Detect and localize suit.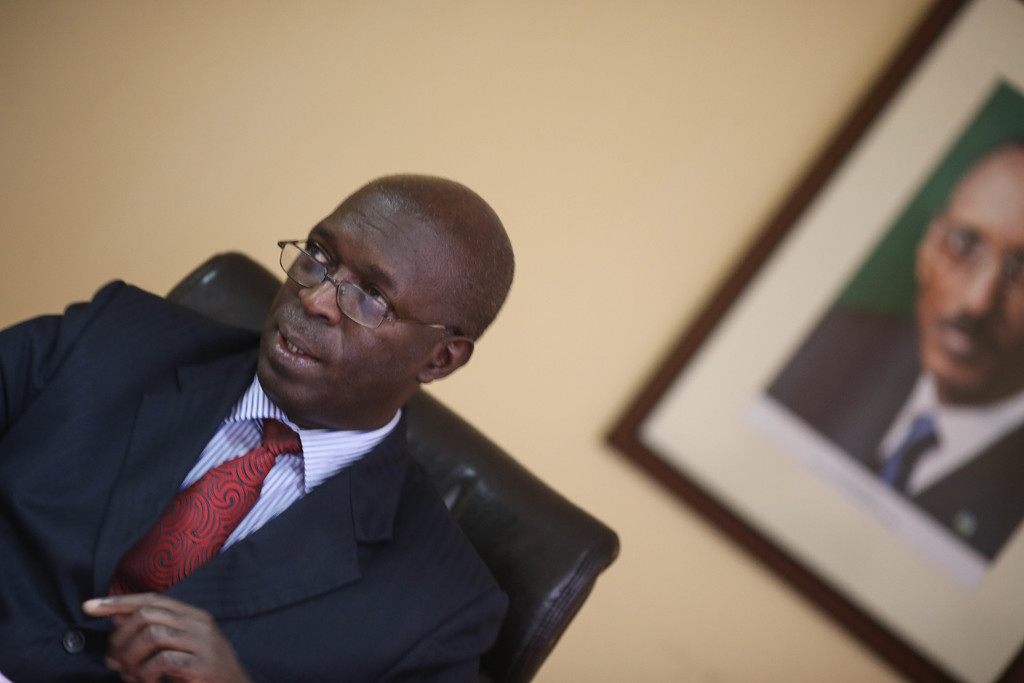
Localized at x1=767, y1=302, x2=1023, y2=570.
